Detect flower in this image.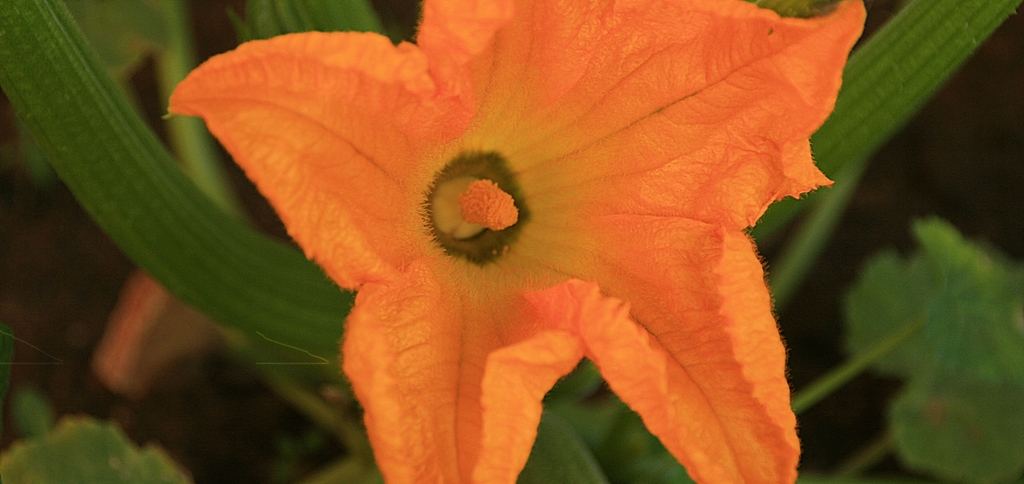
Detection: <region>166, 0, 876, 483</region>.
